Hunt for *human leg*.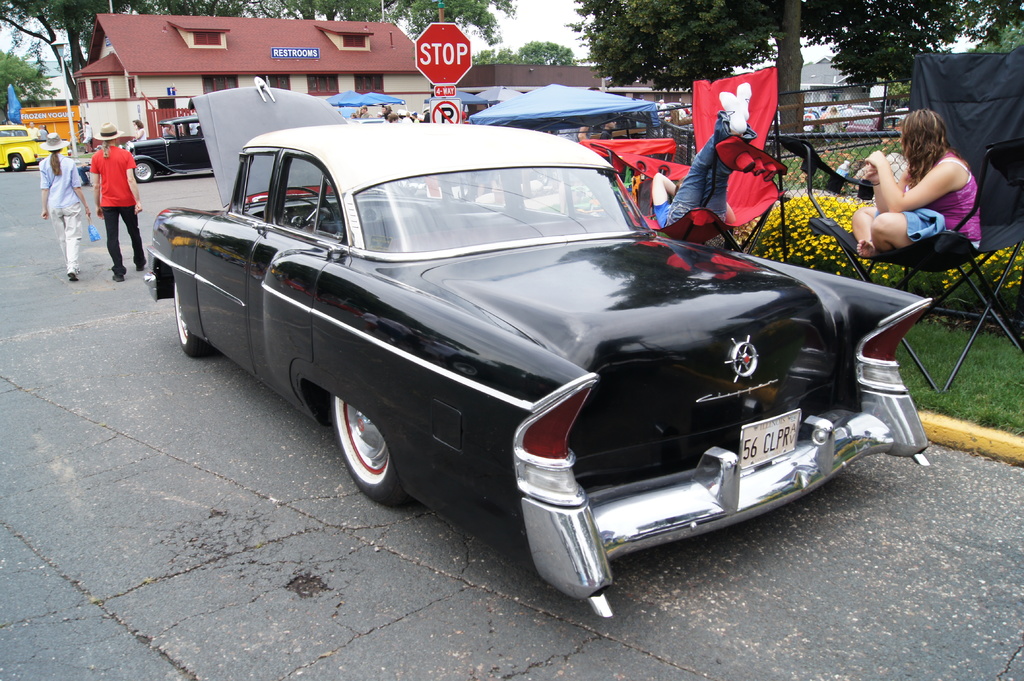
Hunted down at (left=107, top=198, right=129, bottom=279).
